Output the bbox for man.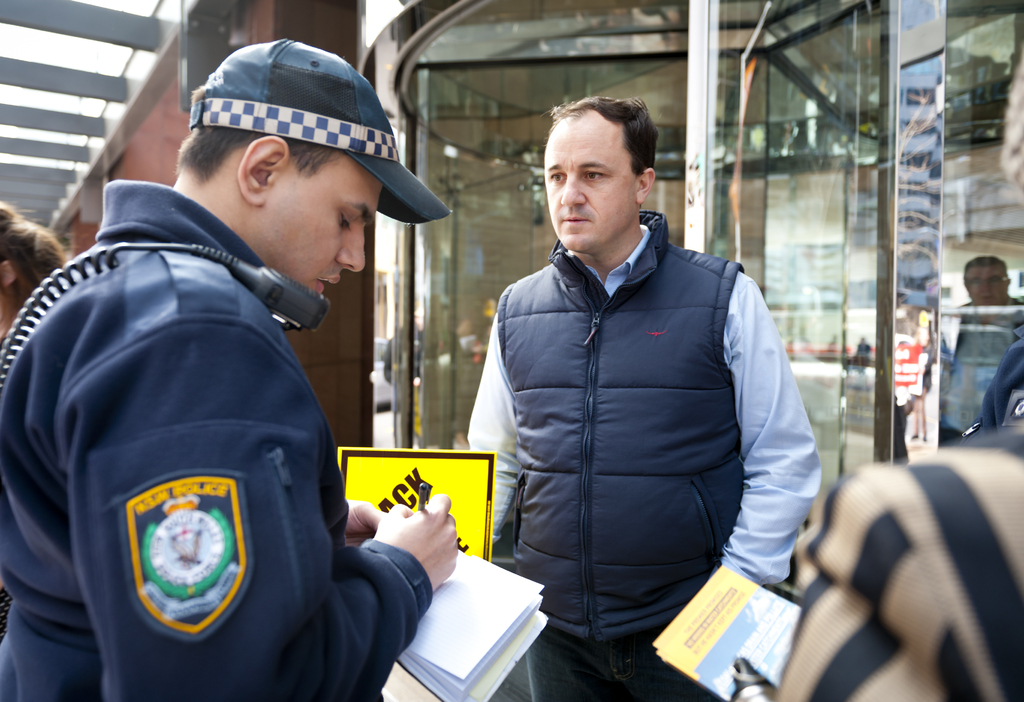
Rect(459, 98, 820, 701).
